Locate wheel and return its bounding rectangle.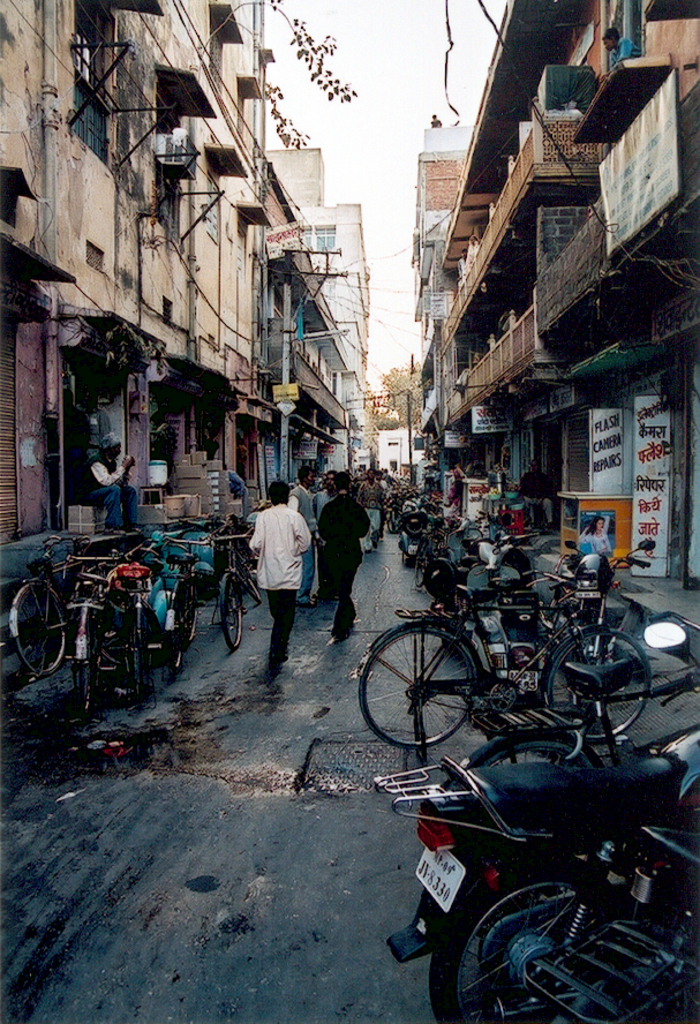
region(16, 582, 66, 677).
